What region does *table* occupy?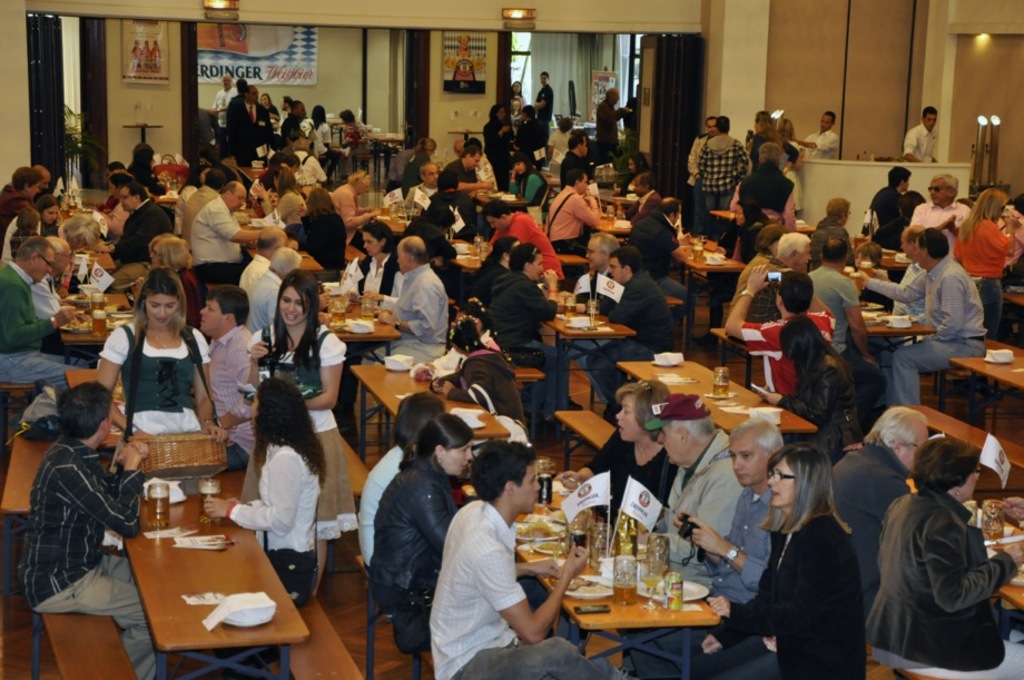
541/297/627/394.
